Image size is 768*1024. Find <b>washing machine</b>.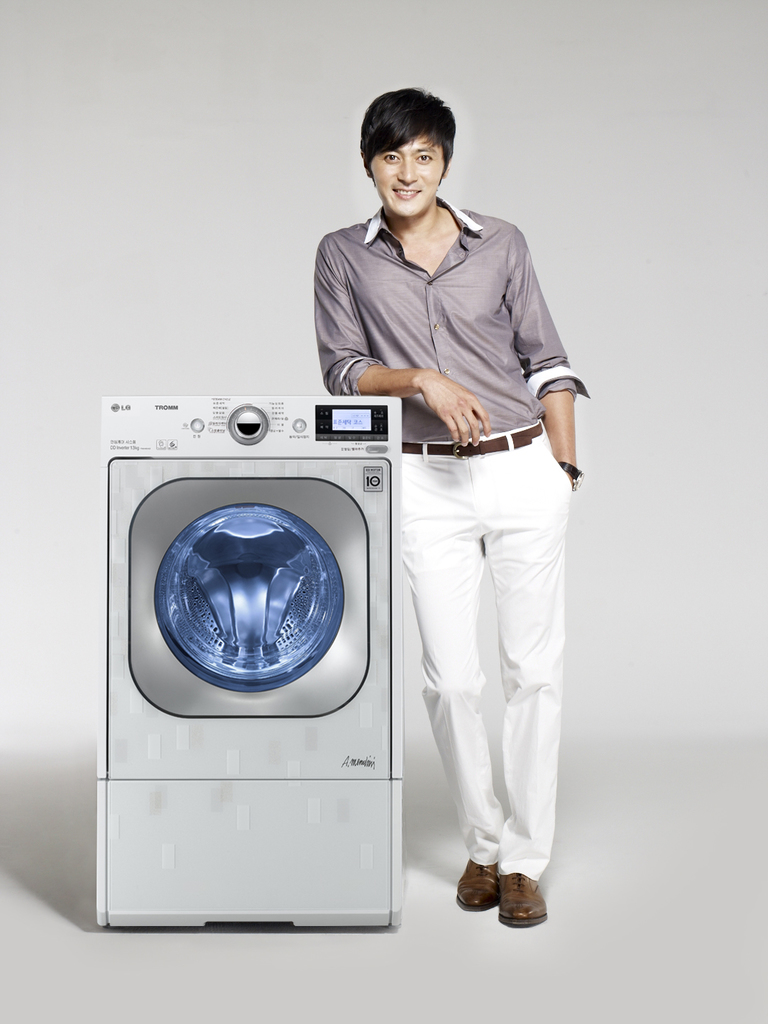
detection(93, 390, 403, 916).
